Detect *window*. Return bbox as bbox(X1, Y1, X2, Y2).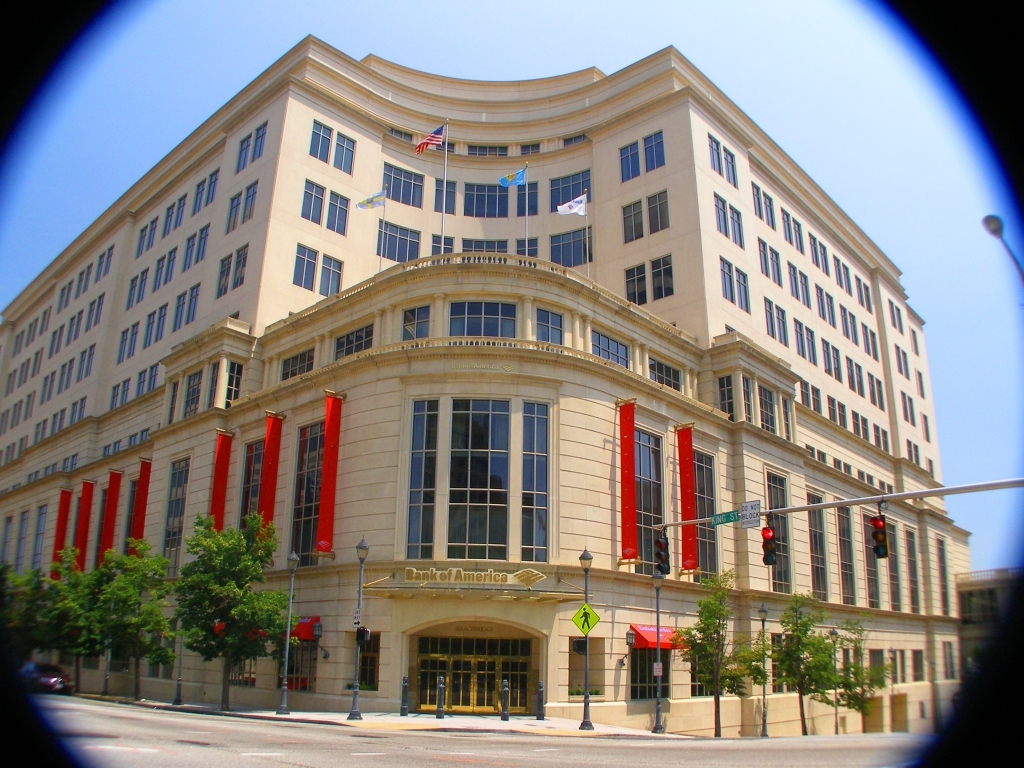
bbox(550, 227, 595, 269).
